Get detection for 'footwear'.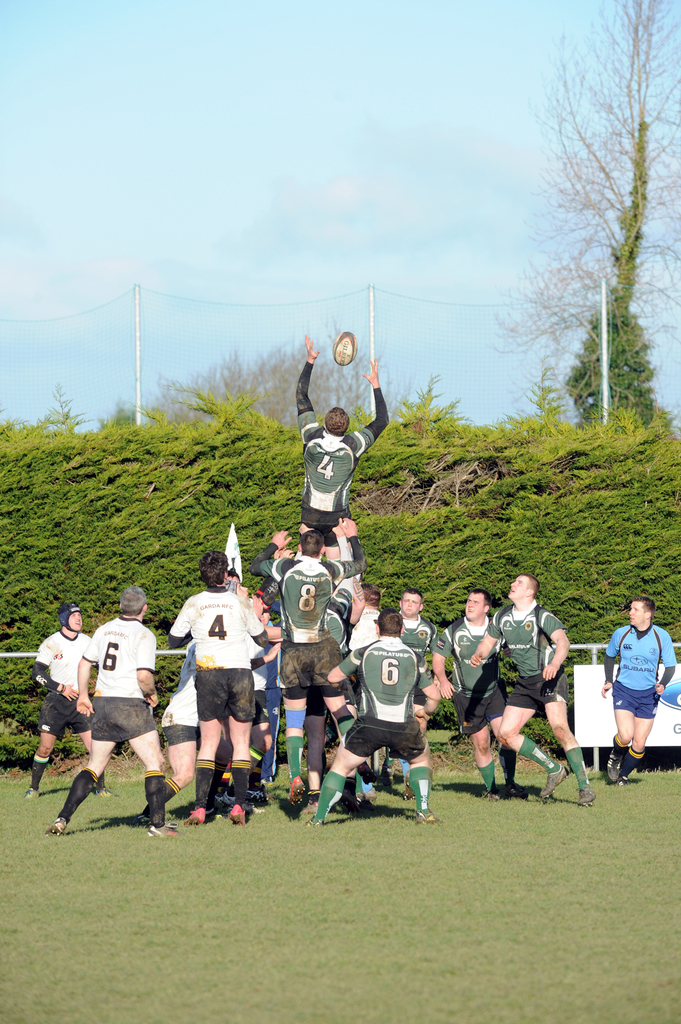
Detection: {"left": 365, "top": 788, "right": 375, "bottom": 800}.
